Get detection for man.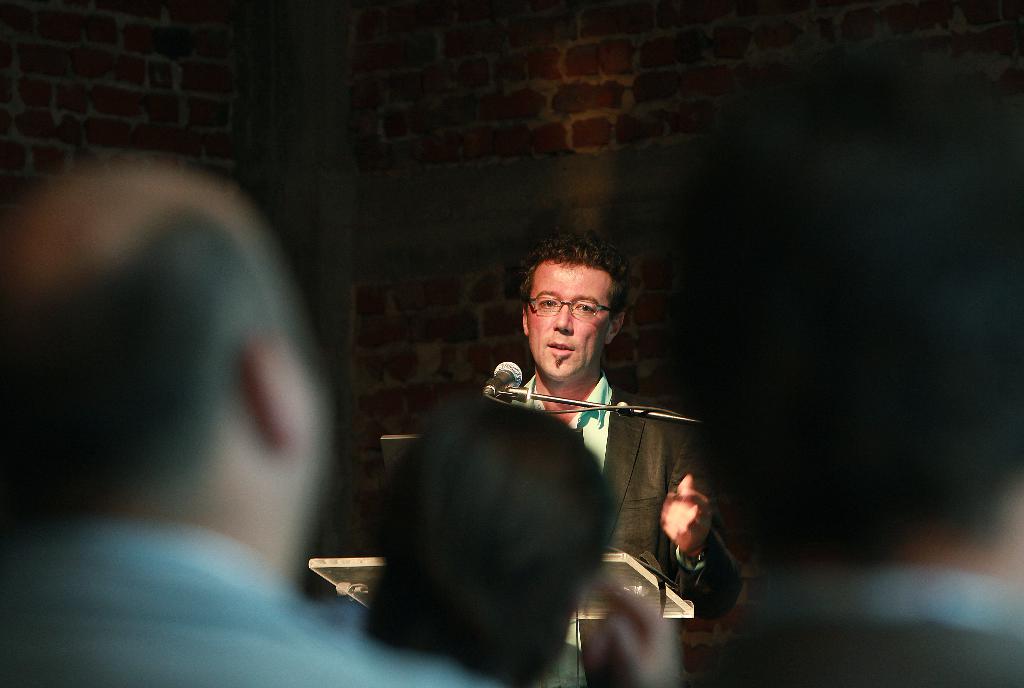
Detection: locate(0, 160, 514, 687).
